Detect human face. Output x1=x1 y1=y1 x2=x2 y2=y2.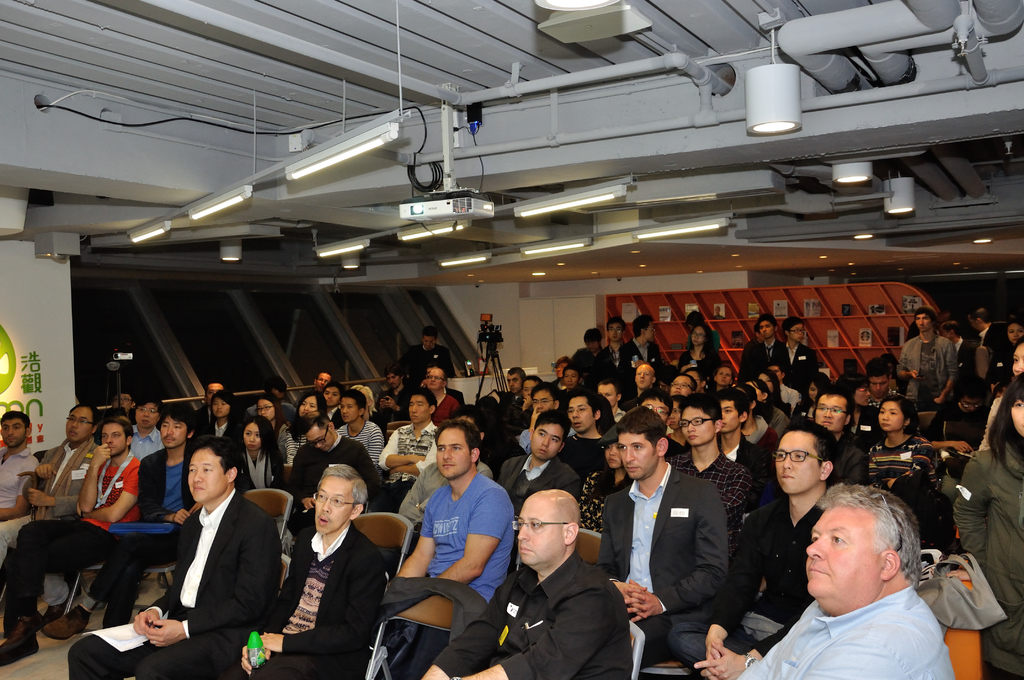
x1=746 y1=378 x2=765 y2=404.
